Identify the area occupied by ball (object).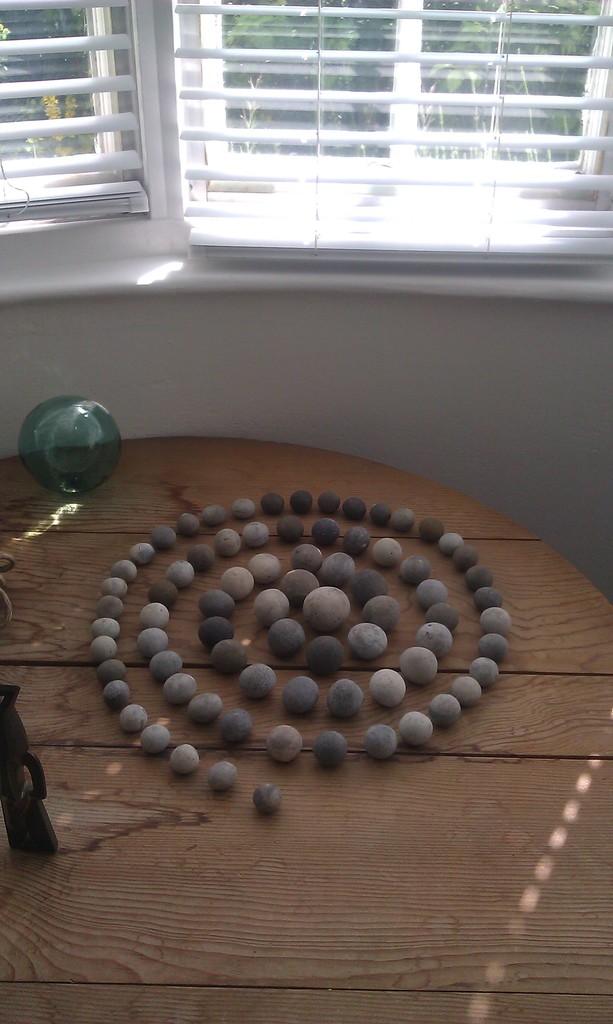
Area: [x1=421, y1=586, x2=447, y2=604].
